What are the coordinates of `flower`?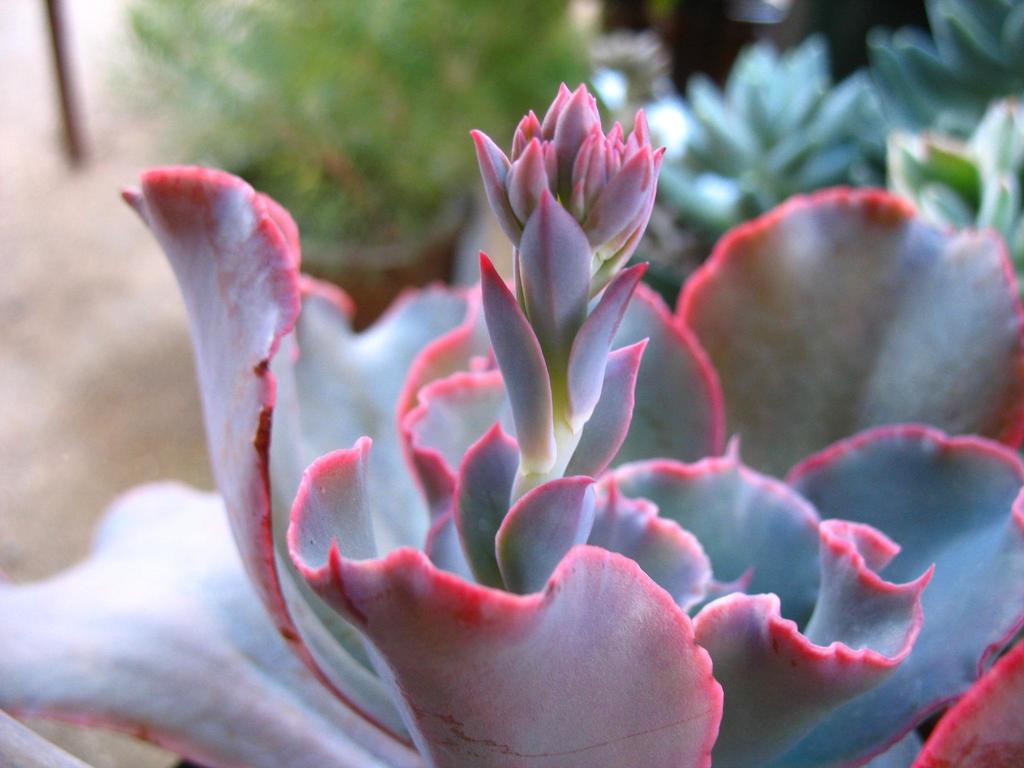
0, 88, 1023, 757.
